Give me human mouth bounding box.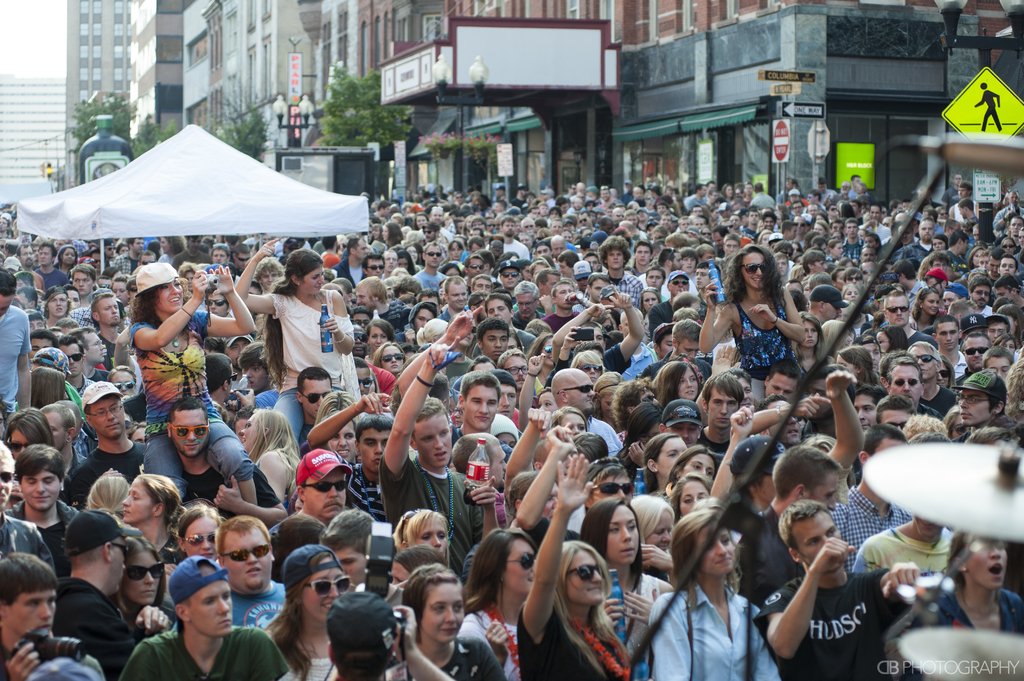
323:501:346:513.
